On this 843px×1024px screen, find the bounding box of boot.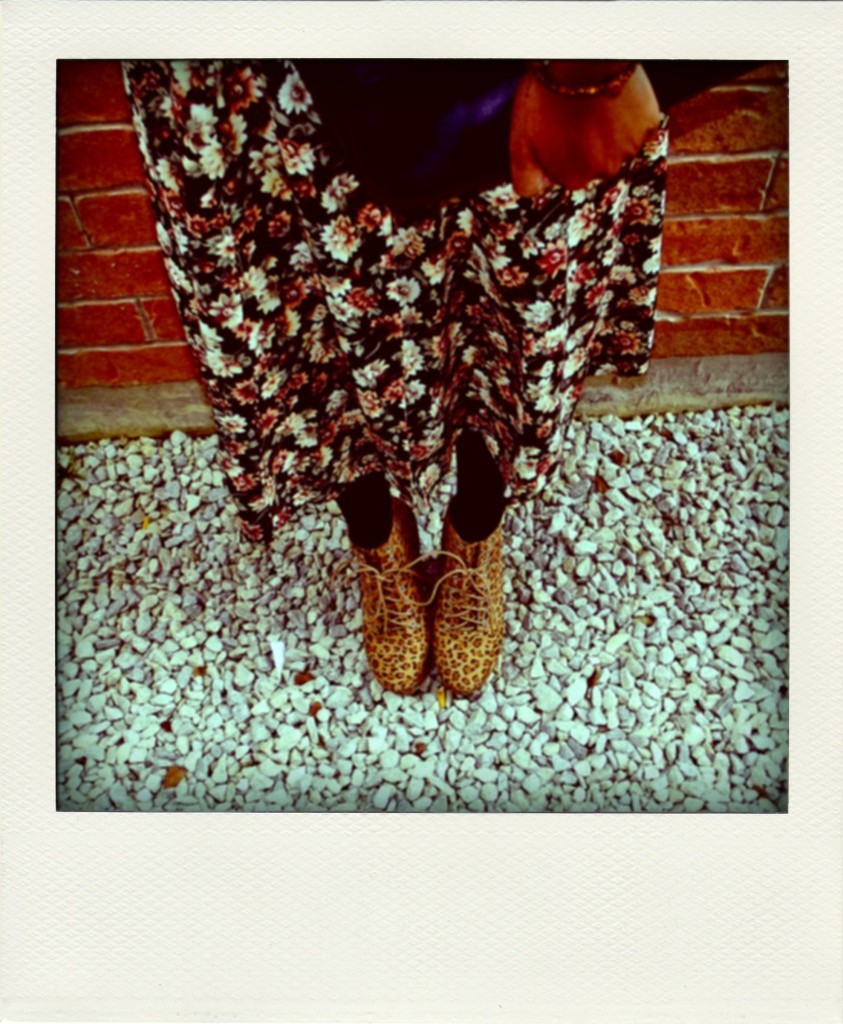
Bounding box: (353,493,433,693).
